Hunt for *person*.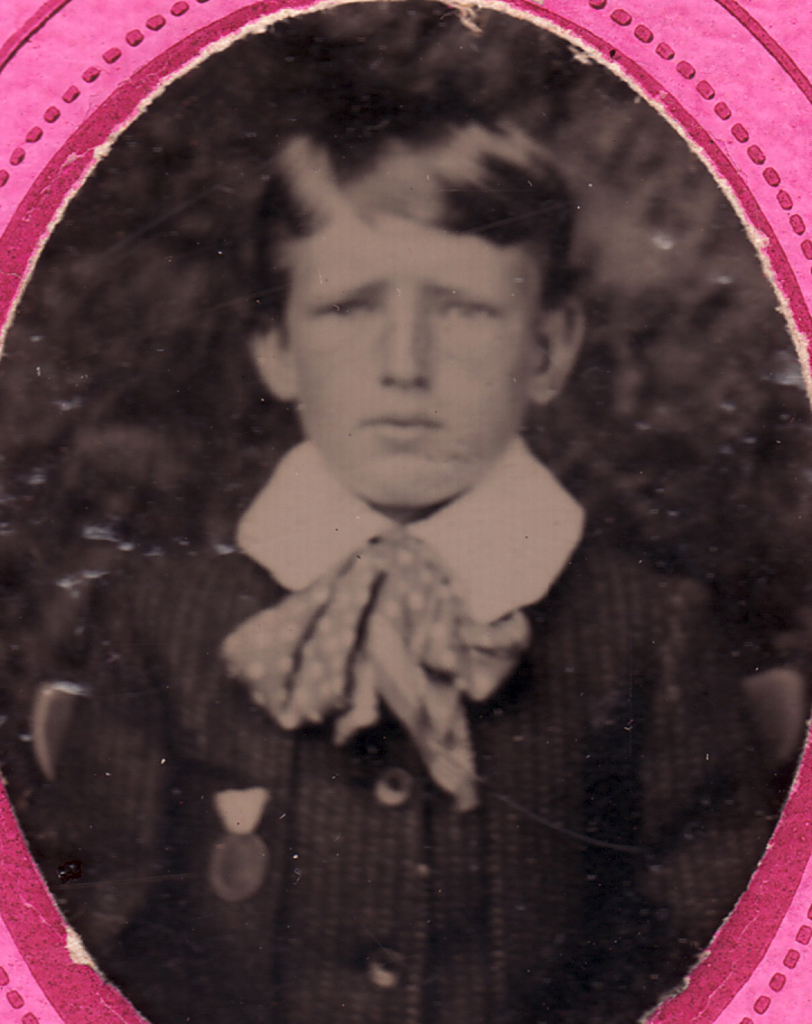
Hunted down at bbox(19, 63, 722, 980).
